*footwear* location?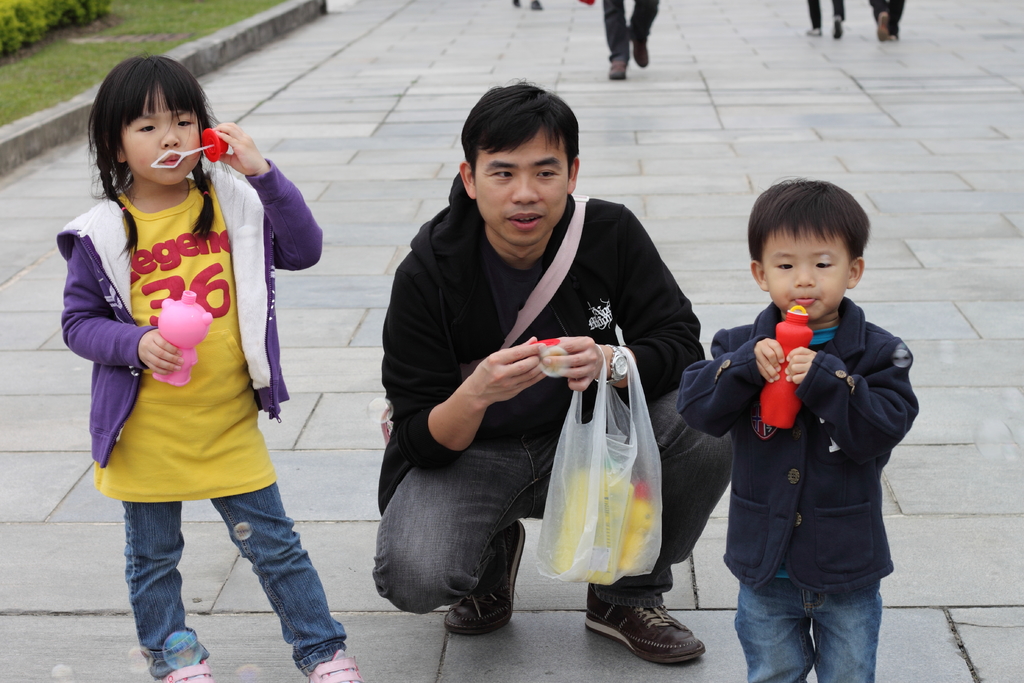
307, 648, 360, 682
